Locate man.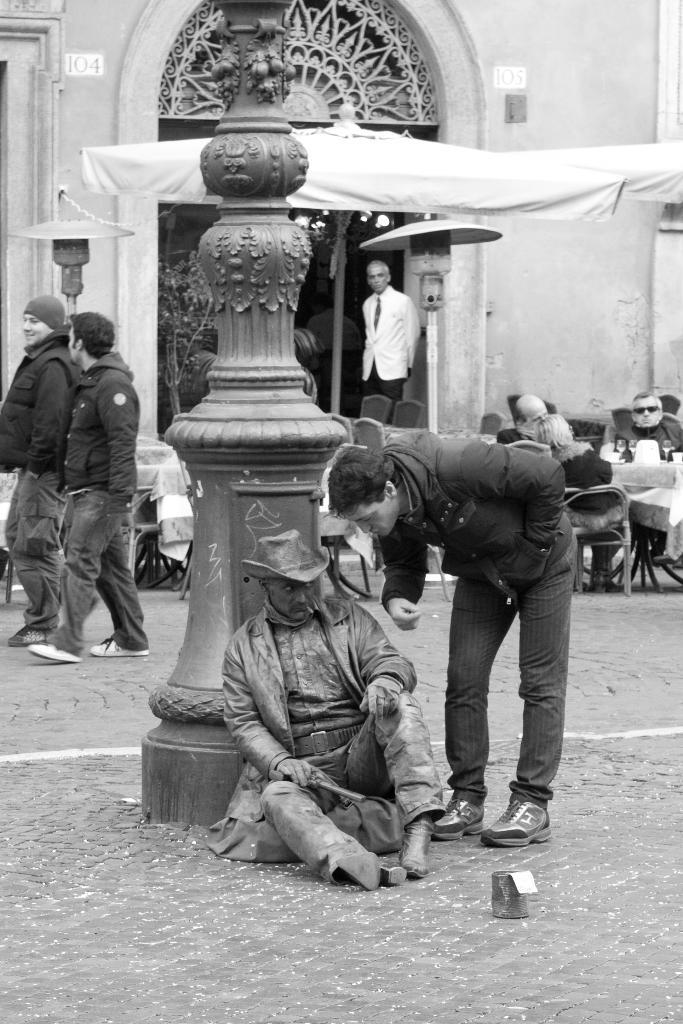
Bounding box: [26, 310, 148, 664].
